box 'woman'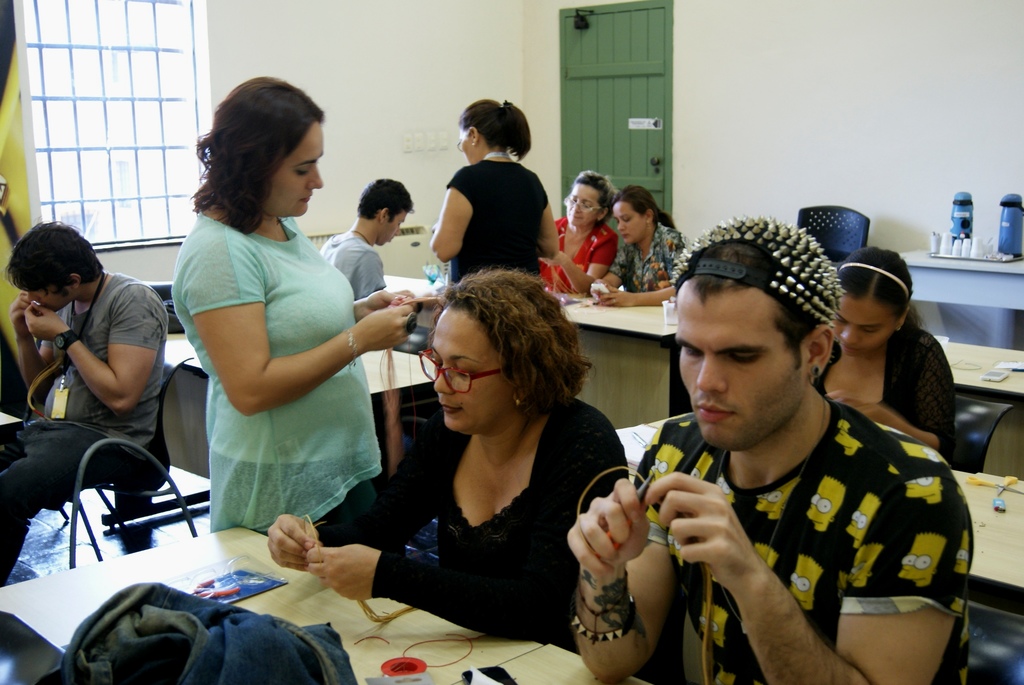
x1=594 y1=187 x2=687 y2=308
